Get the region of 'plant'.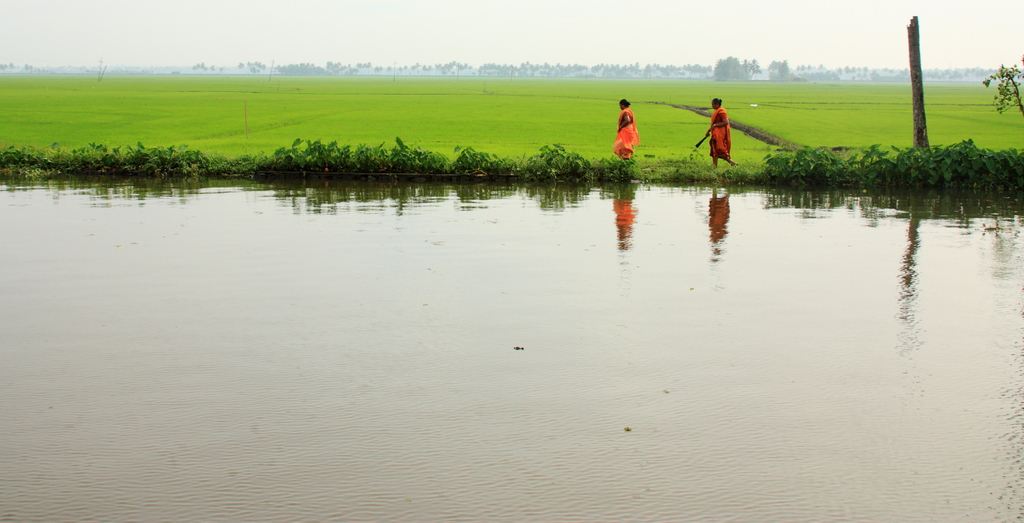
detection(451, 135, 524, 181).
